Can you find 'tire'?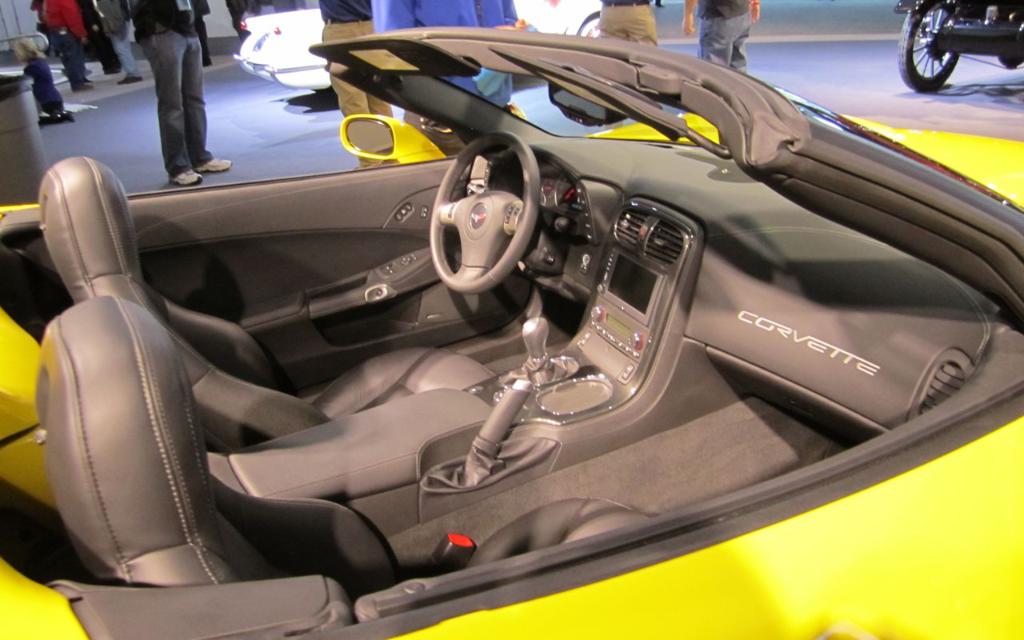
Yes, bounding box: <box>897,1,974,93</box>.
